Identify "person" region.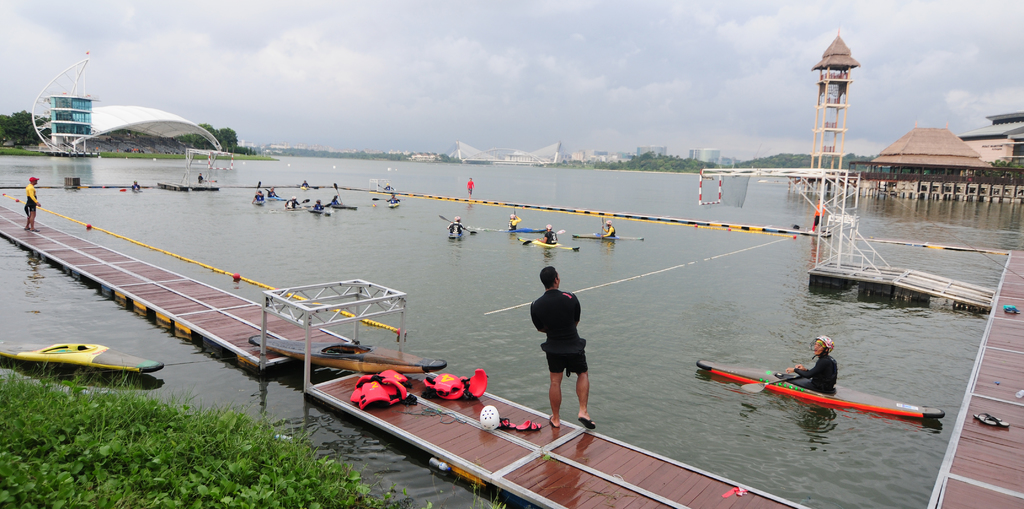
Region: locate(268, 186, 276, 198).
